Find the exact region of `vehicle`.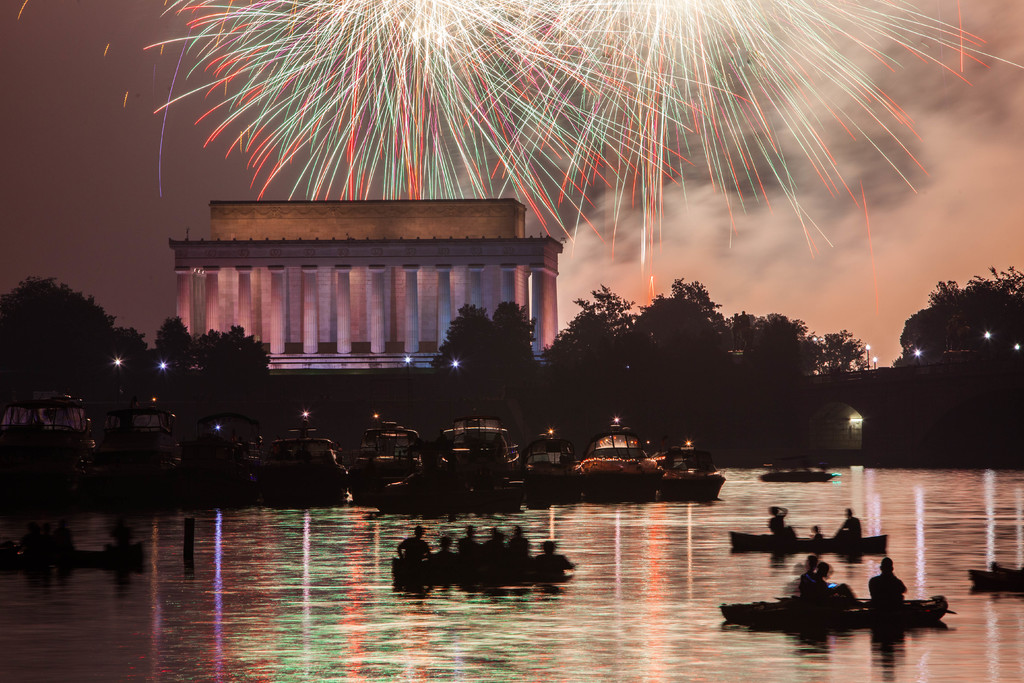
Exact region: (717,602,947,624).
